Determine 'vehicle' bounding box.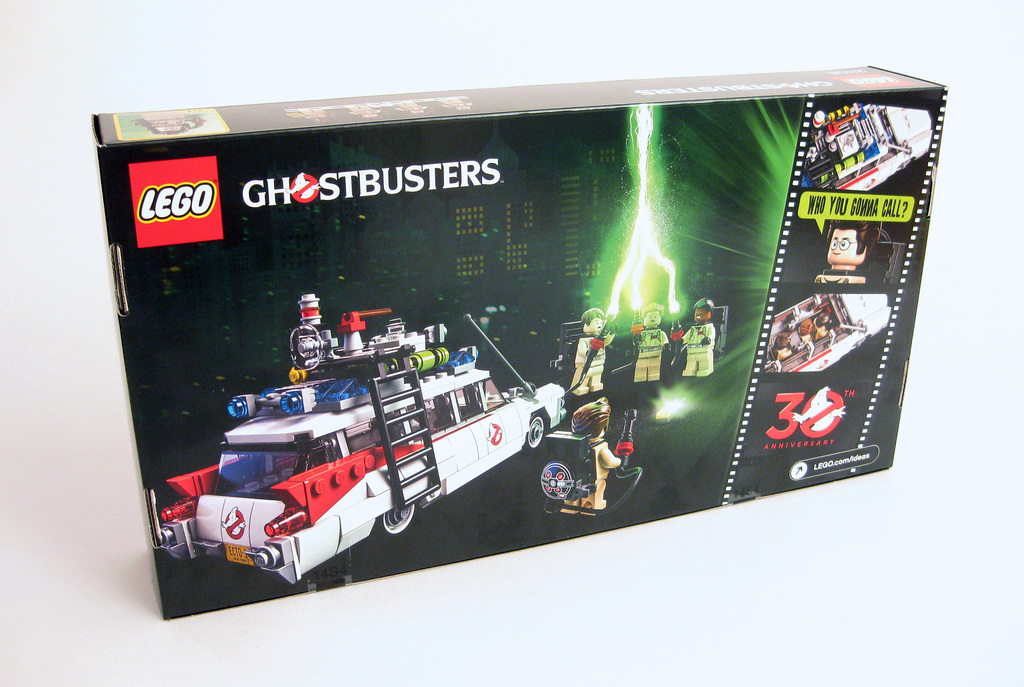
Determined: region(810, 97, 934, 200).
